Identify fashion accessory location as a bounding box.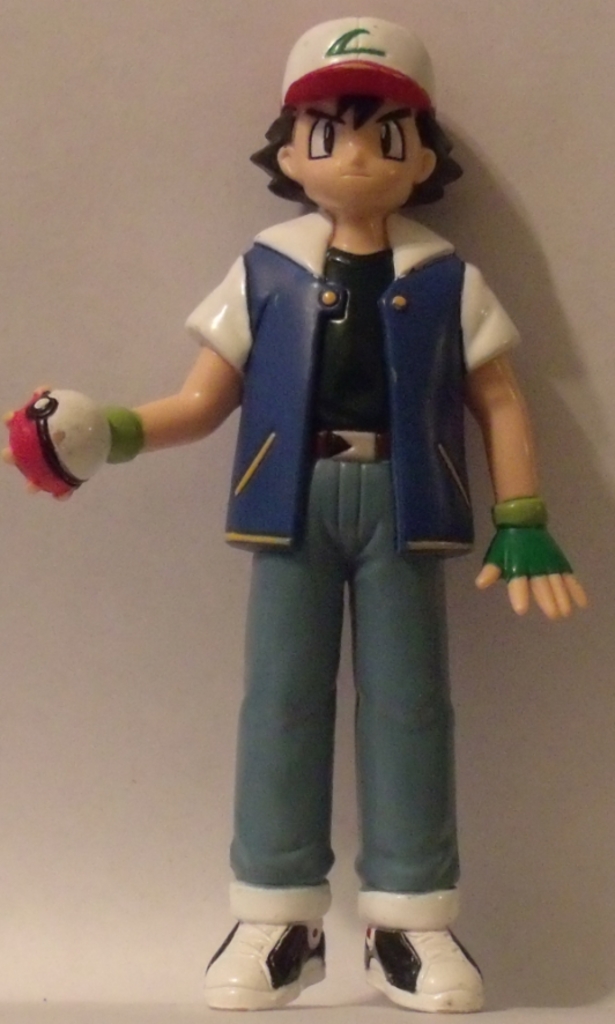
(x1=474, y1=498, x2=573, y2=580).
